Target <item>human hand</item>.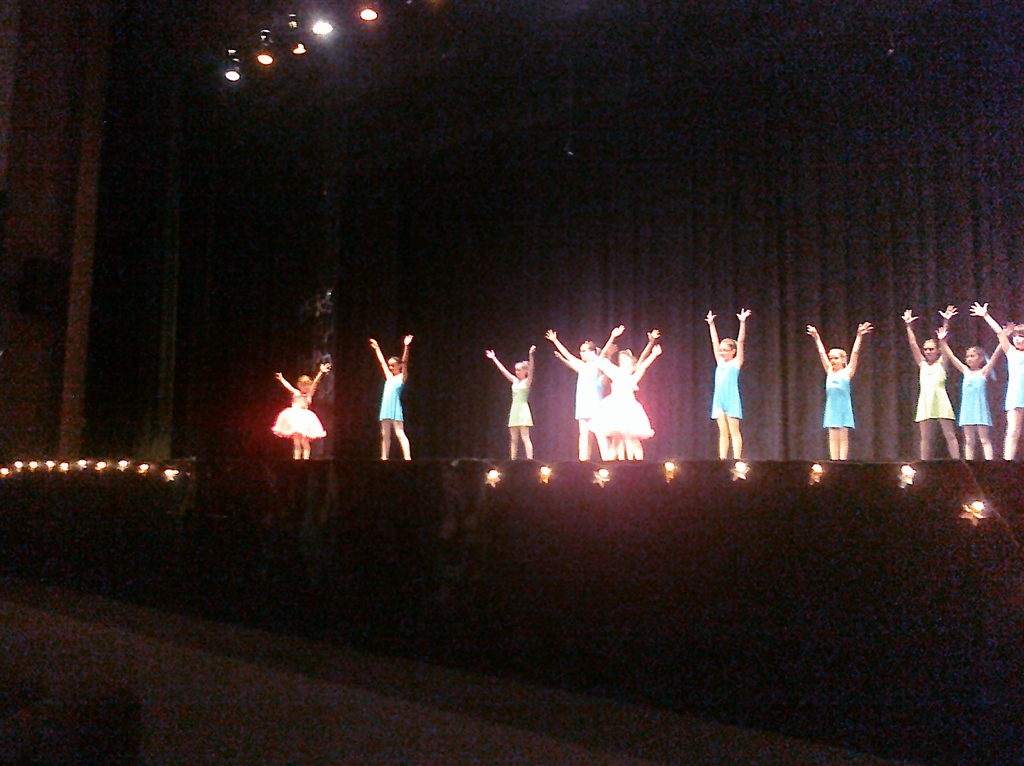
Target region: <region>859, 322, 873, 337</region>.
